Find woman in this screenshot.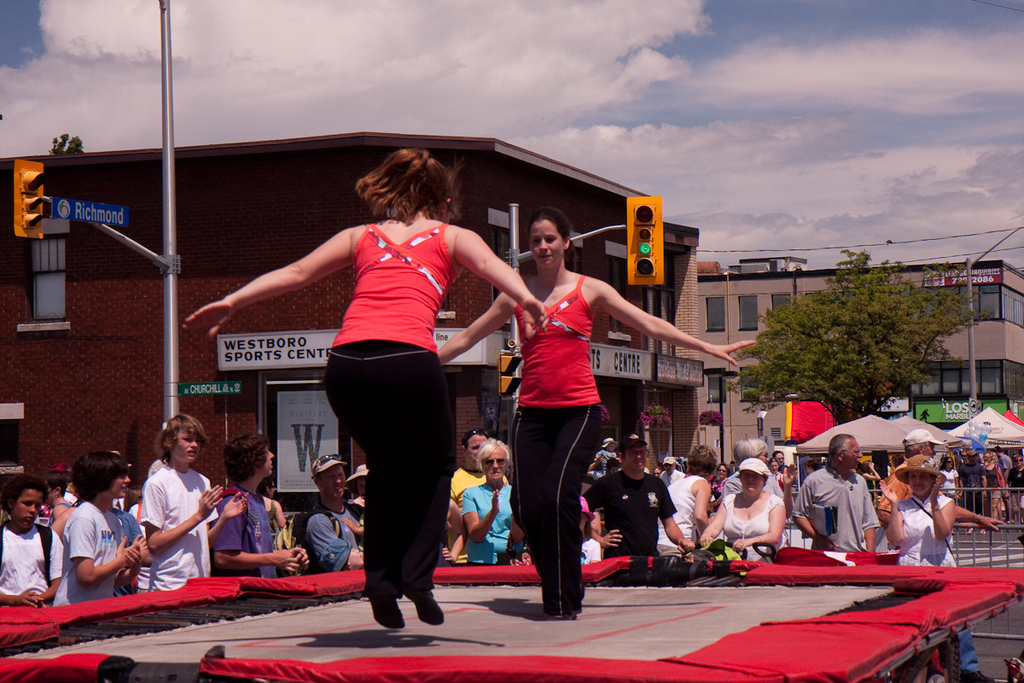
The bounding box for woman is Rect(879, 455, 992, 682).
